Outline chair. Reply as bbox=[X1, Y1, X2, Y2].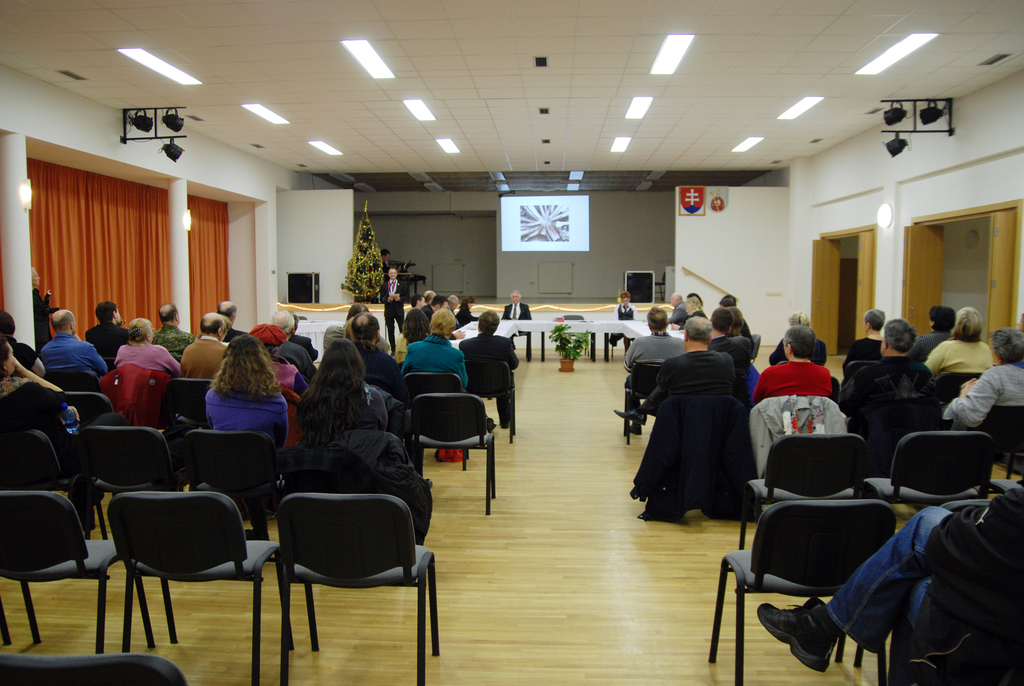
bbox=[976, 403, 1023, 478].
